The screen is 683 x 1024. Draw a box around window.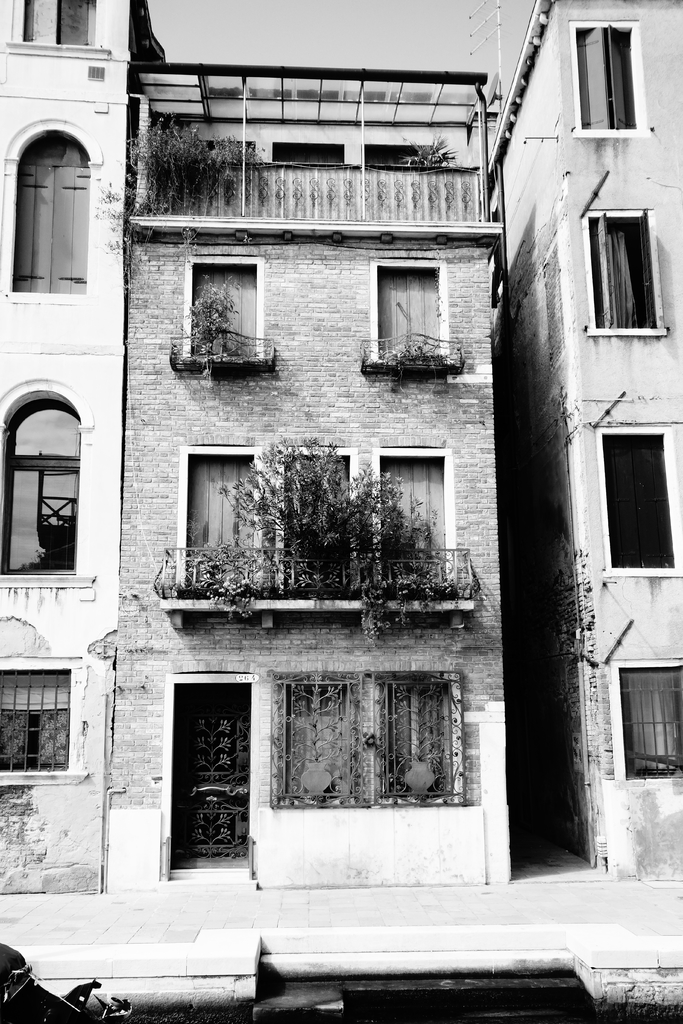
detection(607, 652, 682, 785).
